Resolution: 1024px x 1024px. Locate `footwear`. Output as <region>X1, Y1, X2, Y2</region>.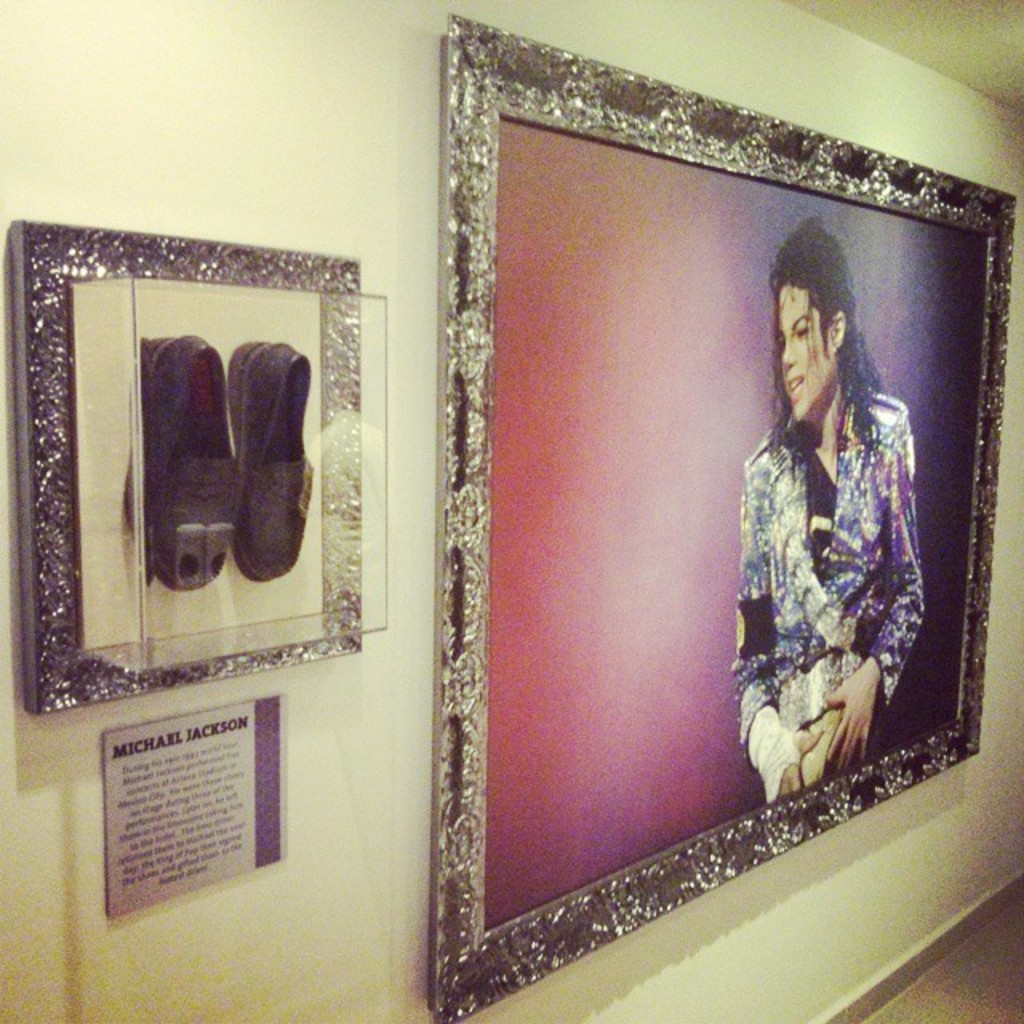
<region>235, 330, 317, 589</region>.
